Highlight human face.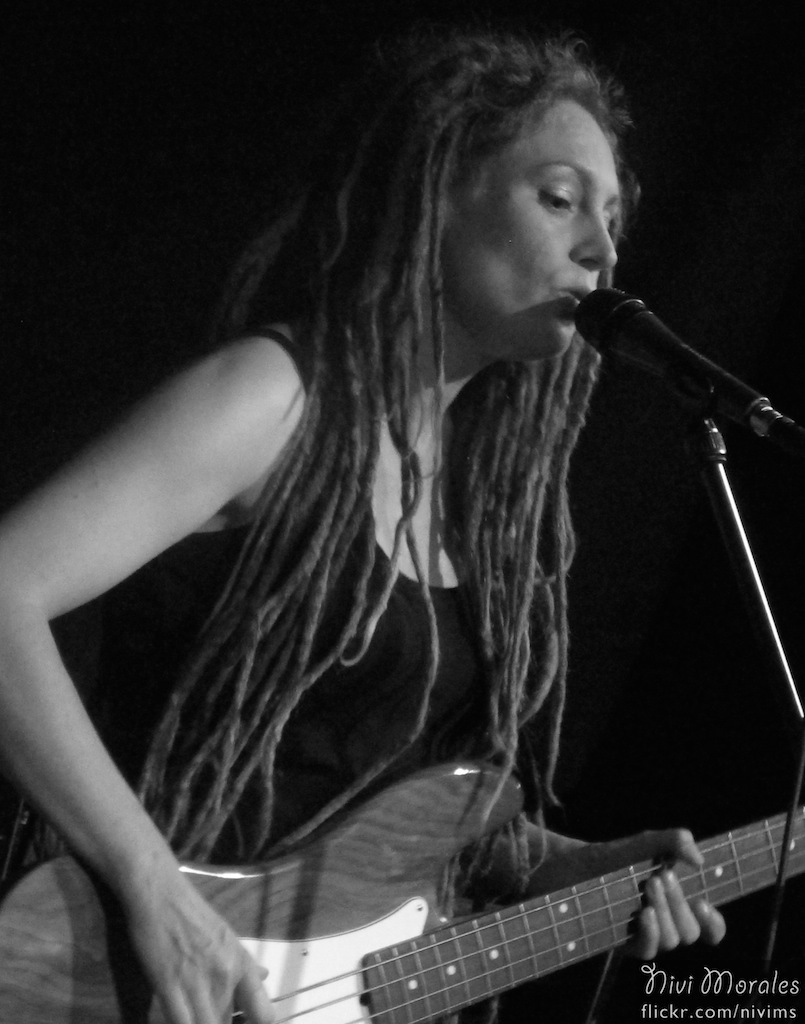
Highlighted region: x1=453 y1=93 x2=618 y2=365.
